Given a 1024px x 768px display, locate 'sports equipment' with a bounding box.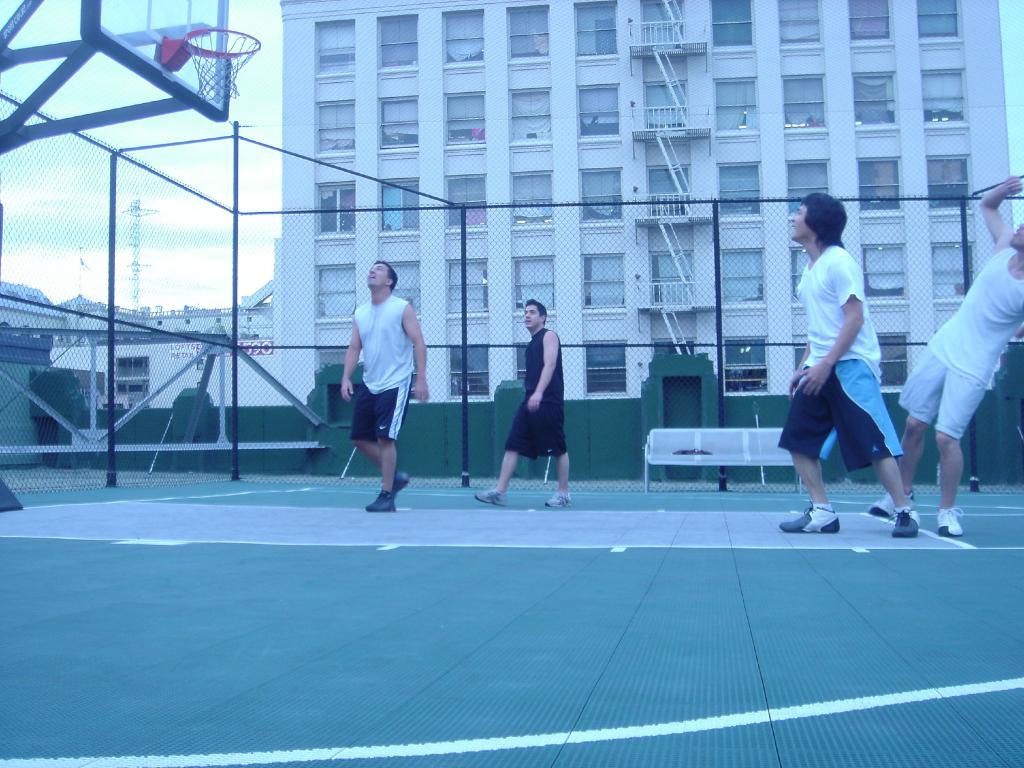
Located: (left=779, top=502, right=841, bottom=531).
